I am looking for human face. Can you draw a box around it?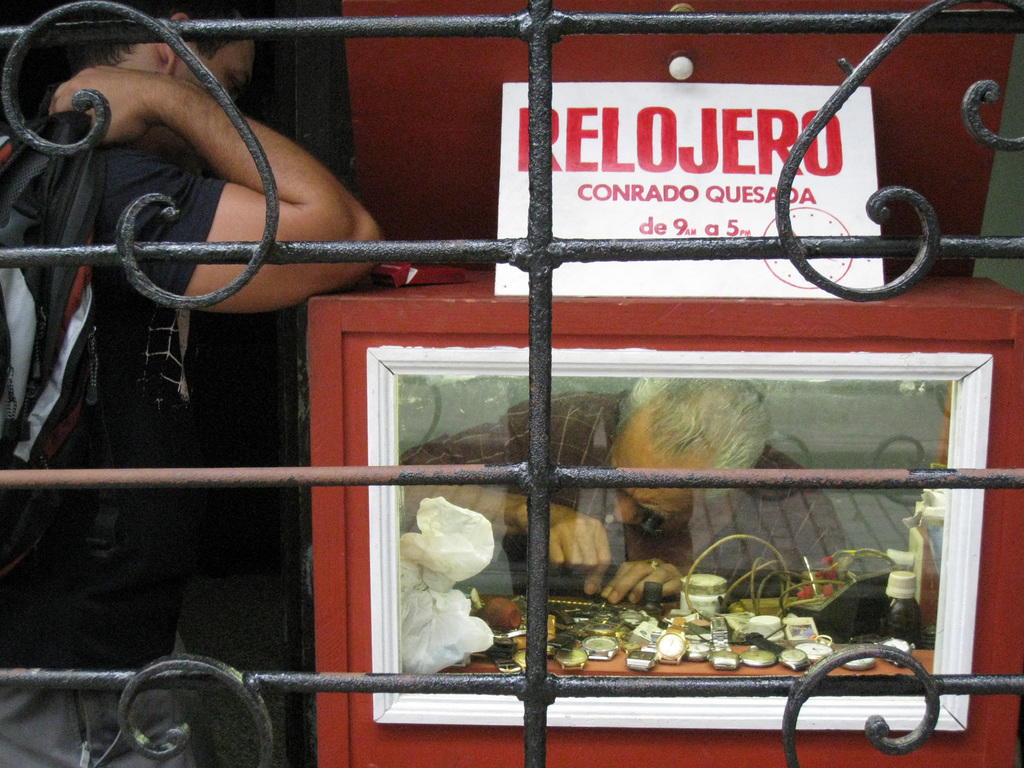
Sure, the bounding box is [left=605, top=429, right=717, bottom=534].
